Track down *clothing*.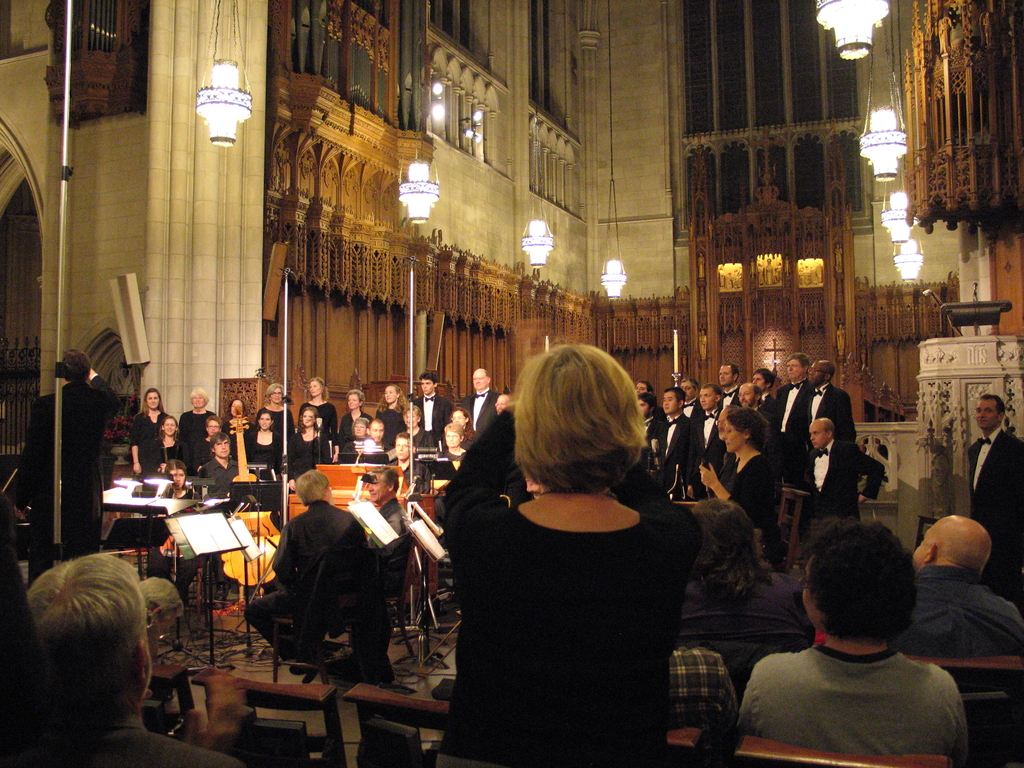
Tracked to BBox(367, 498, 404, 555).
